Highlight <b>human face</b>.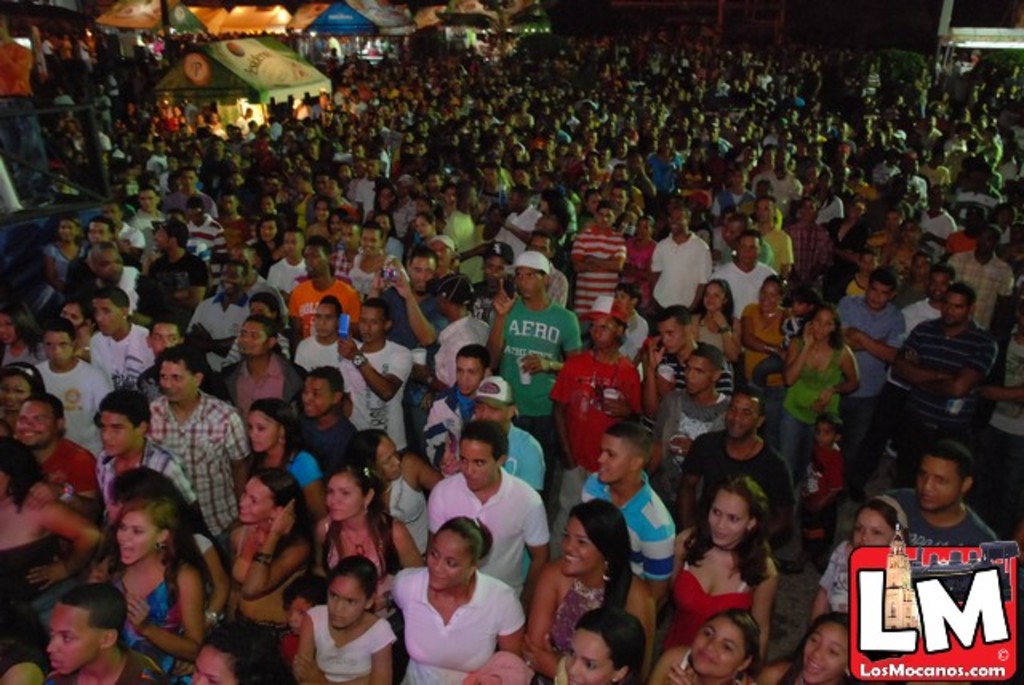
Highlighted region: (left=758, top=282, right=779, bottom=314).
